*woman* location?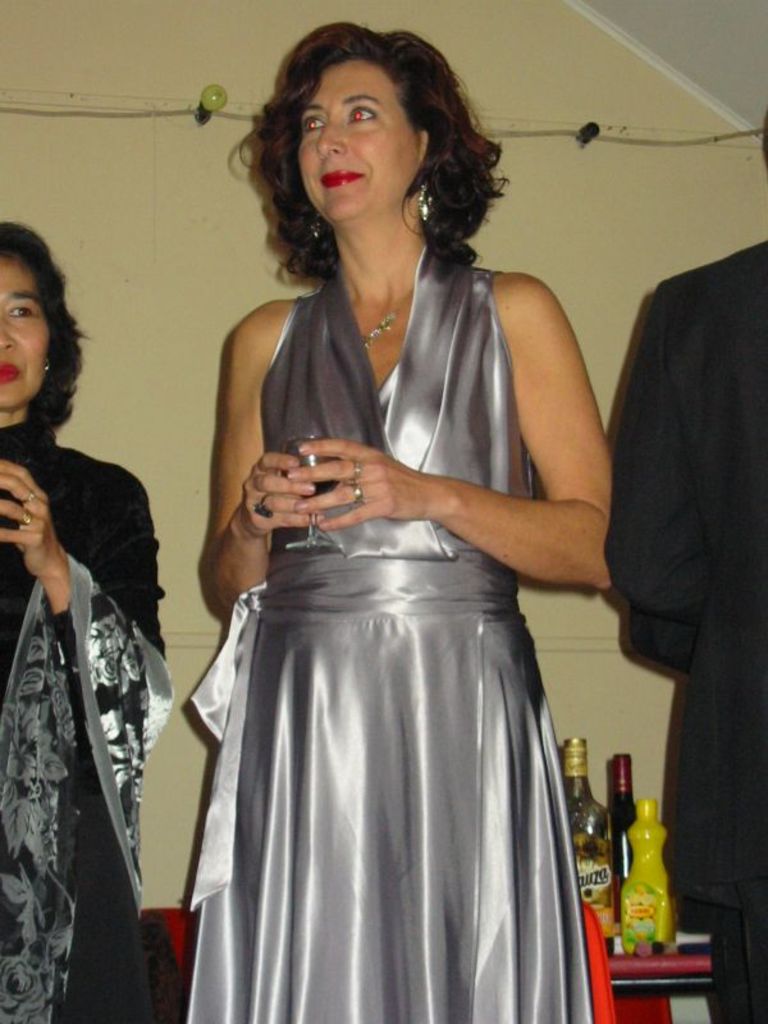
crop(173, 14, 625, 1023)
